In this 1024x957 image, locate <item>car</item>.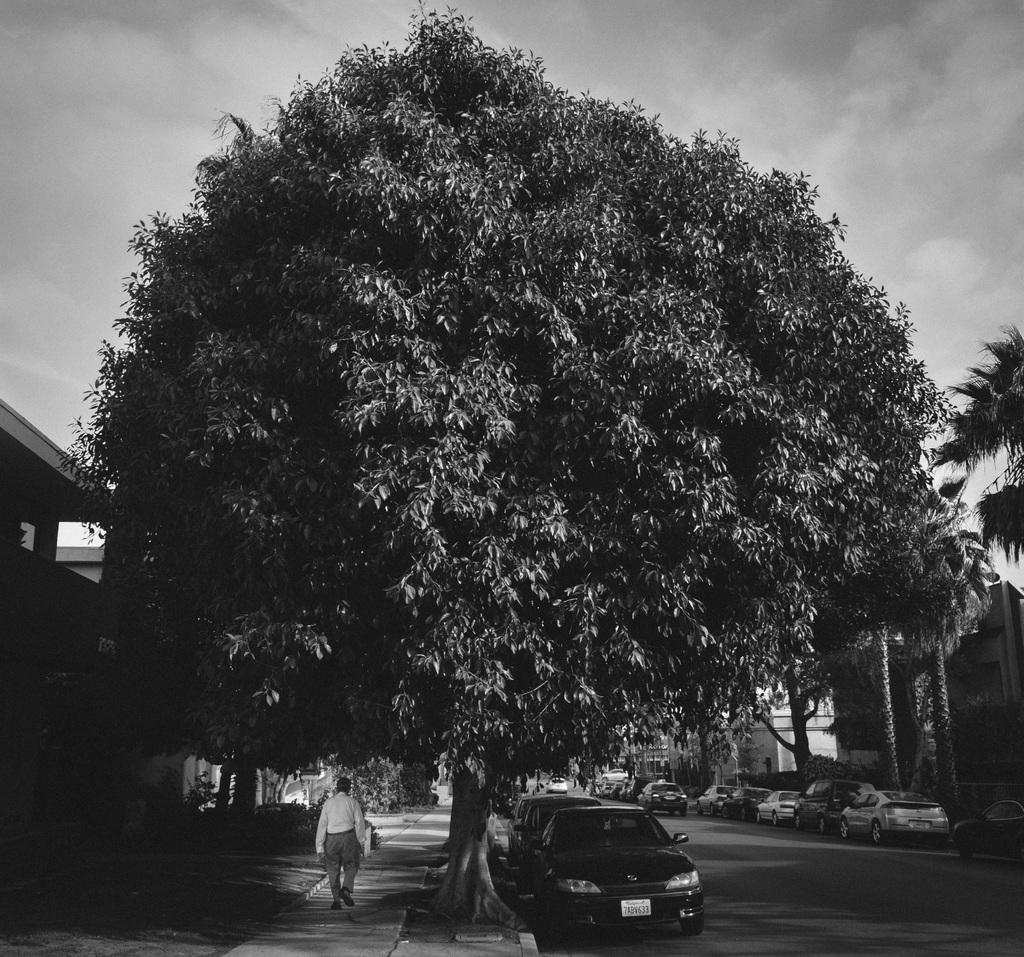
Bounding box: {"x1": 526, "y1": 801, "x2": 705, "y2": 945}.
